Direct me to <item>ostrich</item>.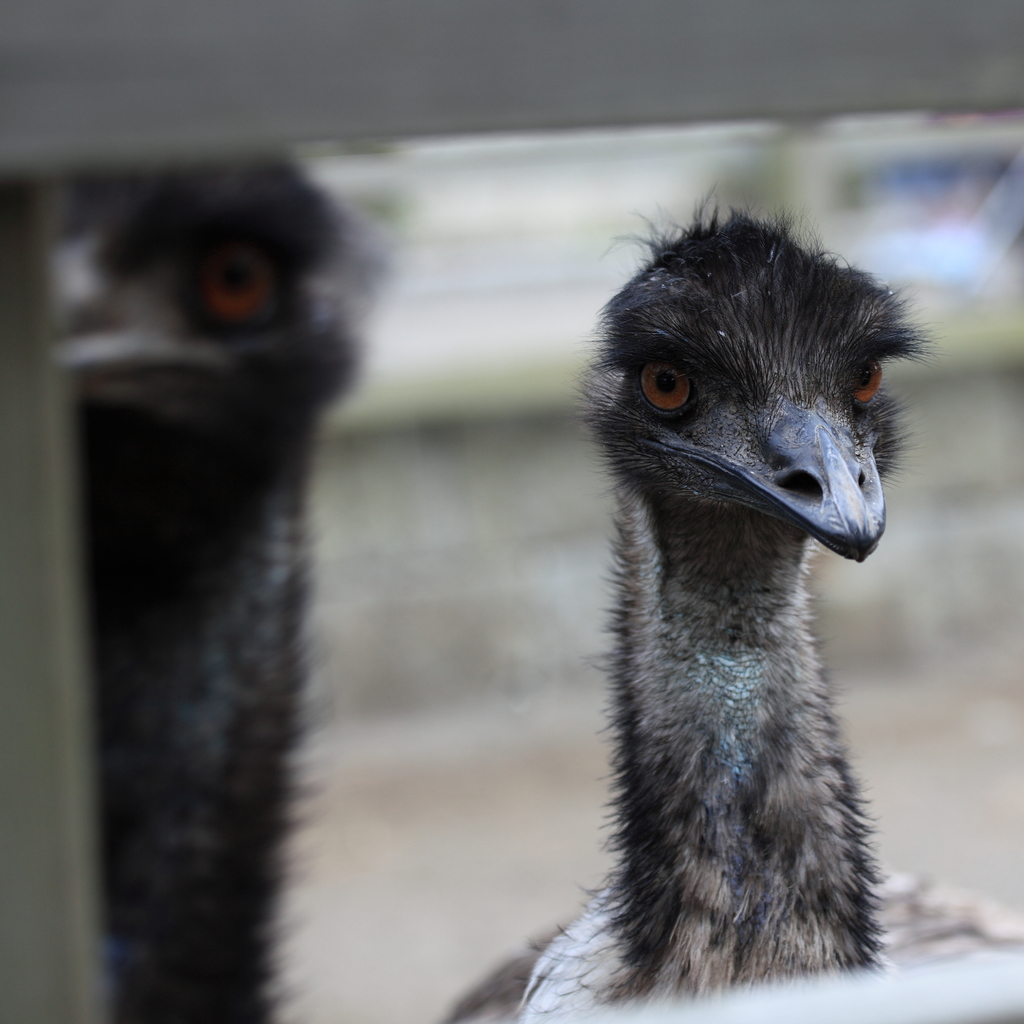
Direction: (x1=48, y1=149, x2=403, y2=1023).
